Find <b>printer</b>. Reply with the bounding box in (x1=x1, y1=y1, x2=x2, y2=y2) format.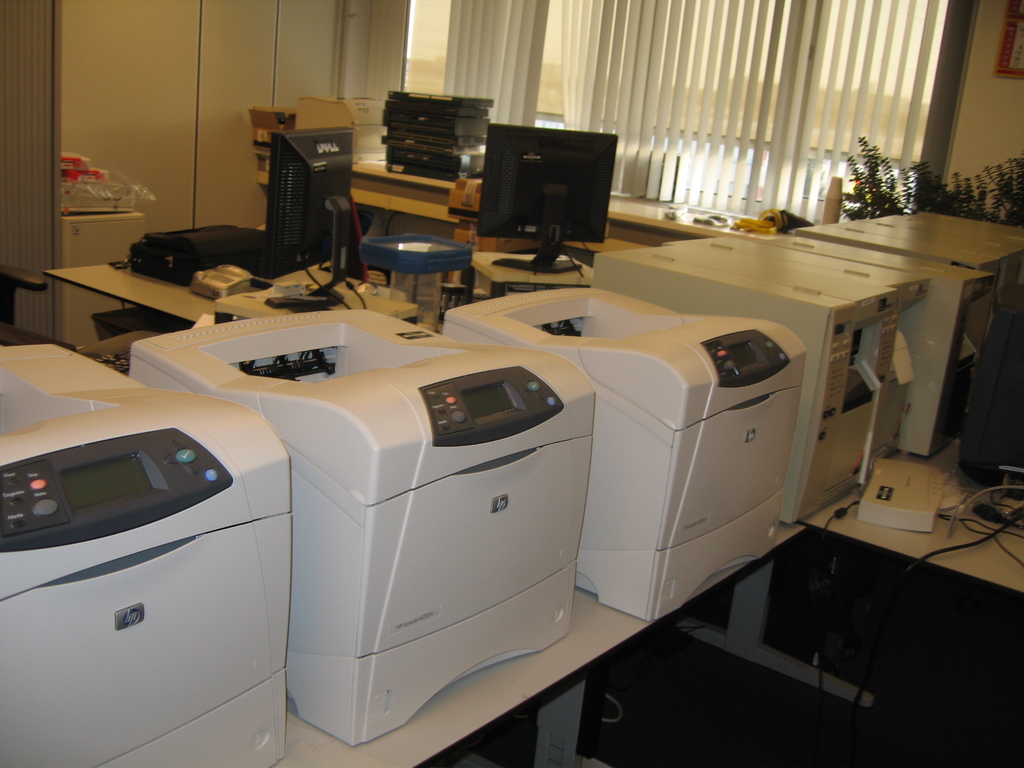
(x1=442, y1=288, x2=807, y2=621).
